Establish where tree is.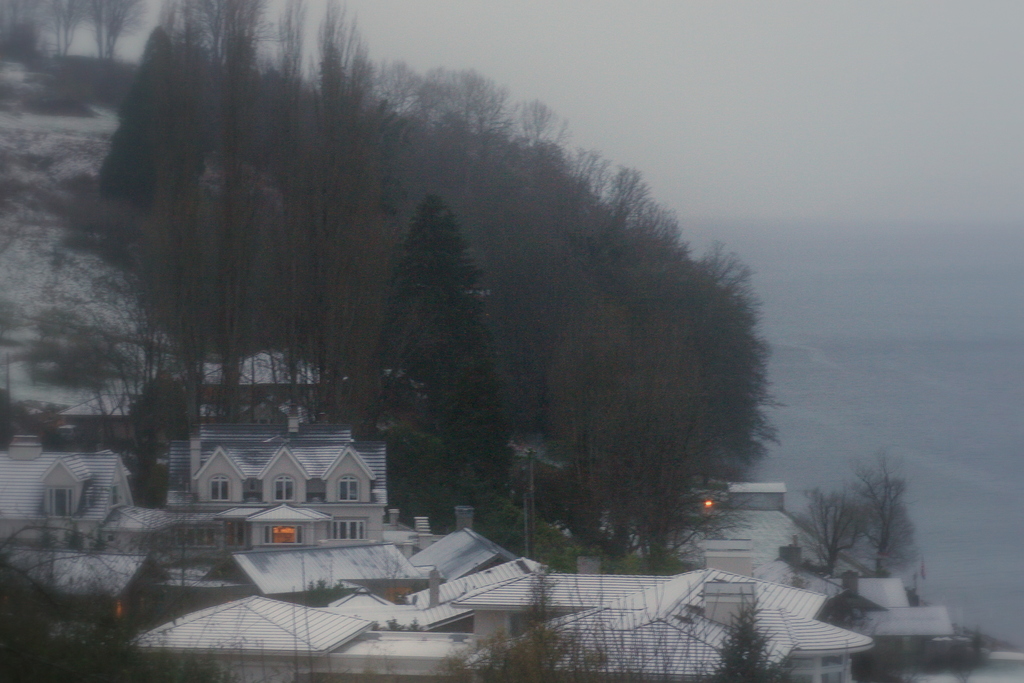
Established at detection(55, 0, 83, 52).
